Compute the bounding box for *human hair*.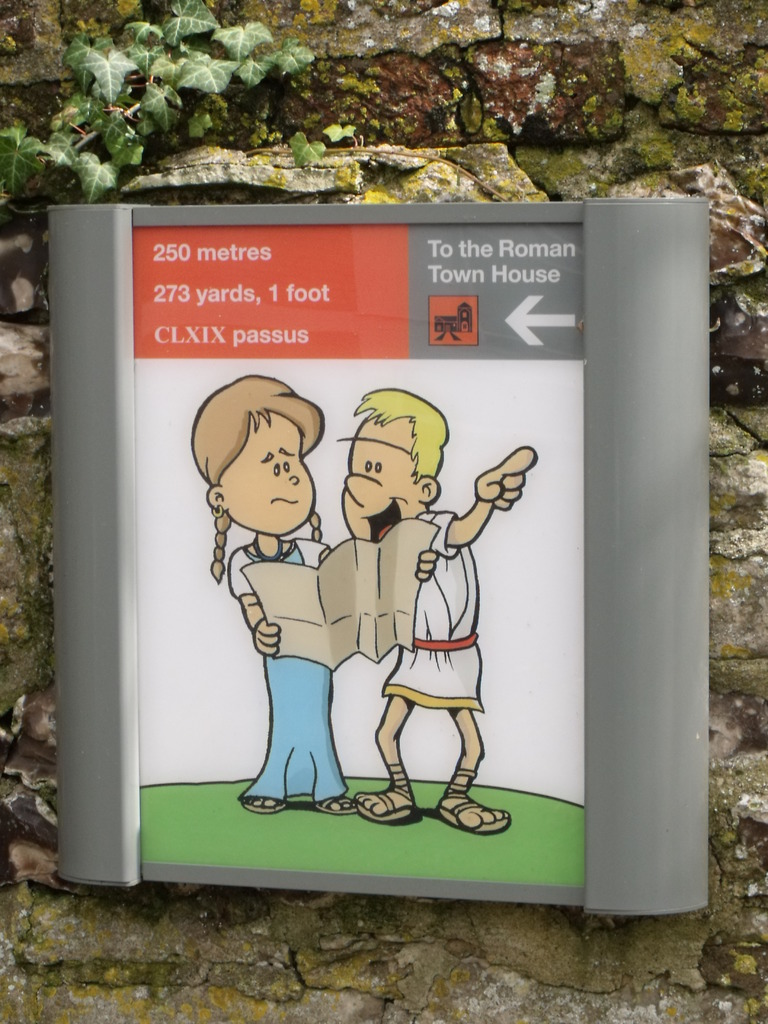
rect(199, 371, 328, 548).
